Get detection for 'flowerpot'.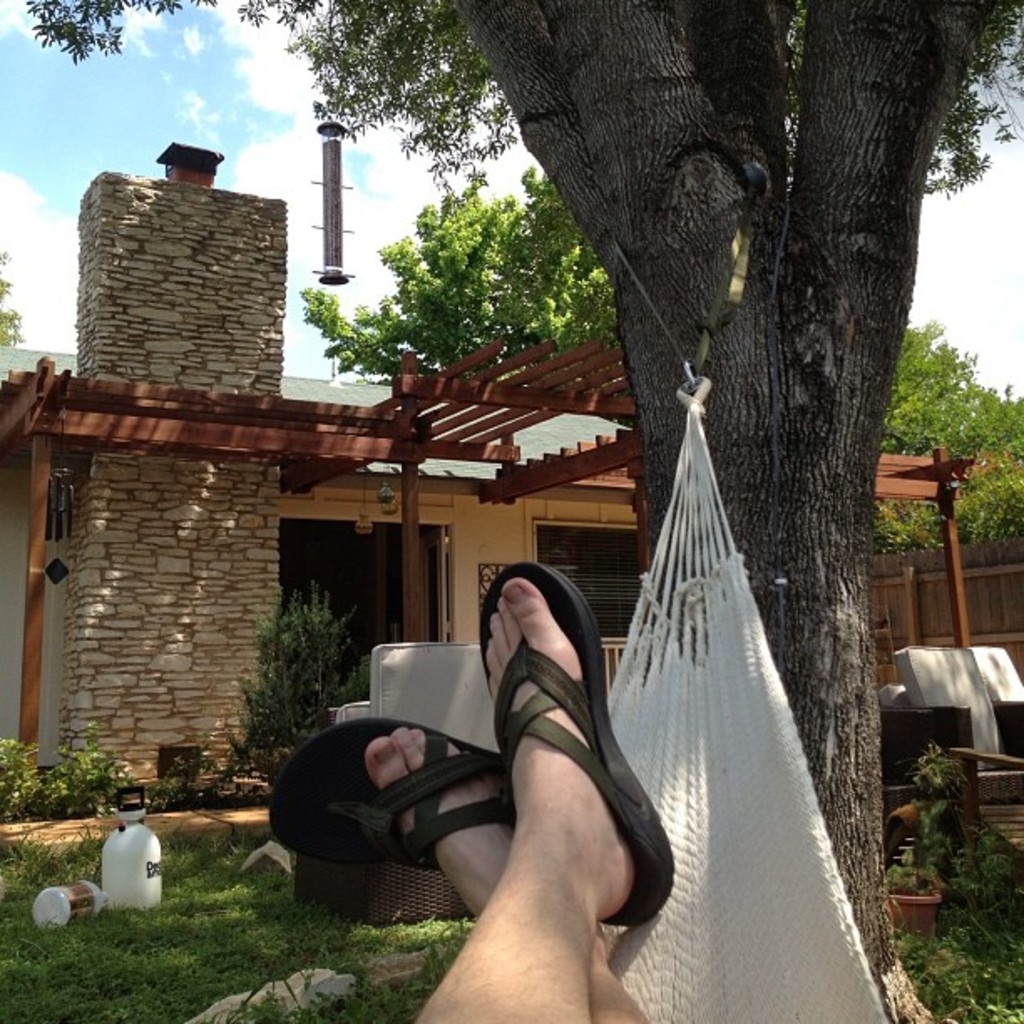
Detection: left=890, top=885, right=942, bottom=939.
